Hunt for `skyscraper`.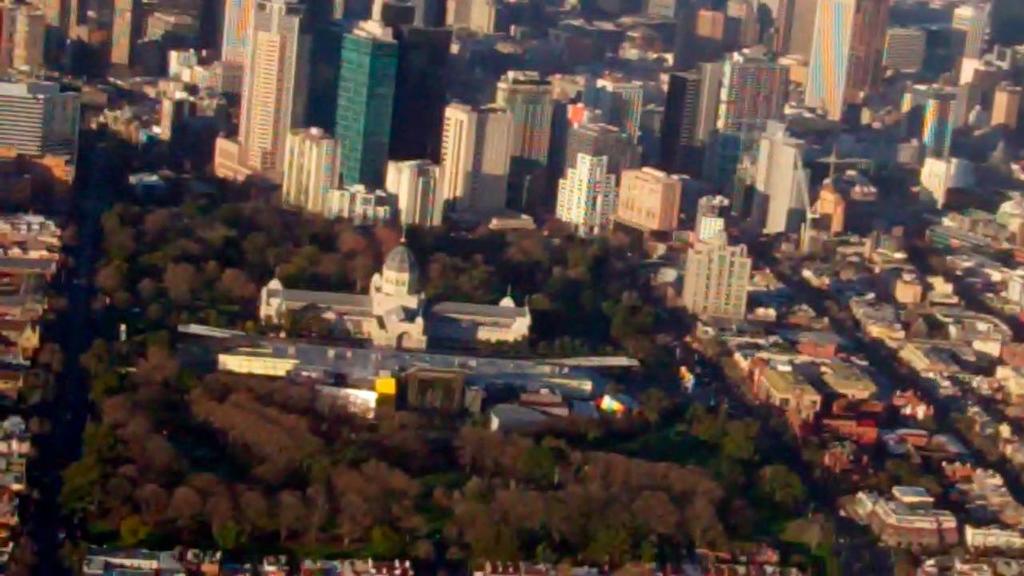
Hunted down at bbox=[438, 0, 526, 26].
